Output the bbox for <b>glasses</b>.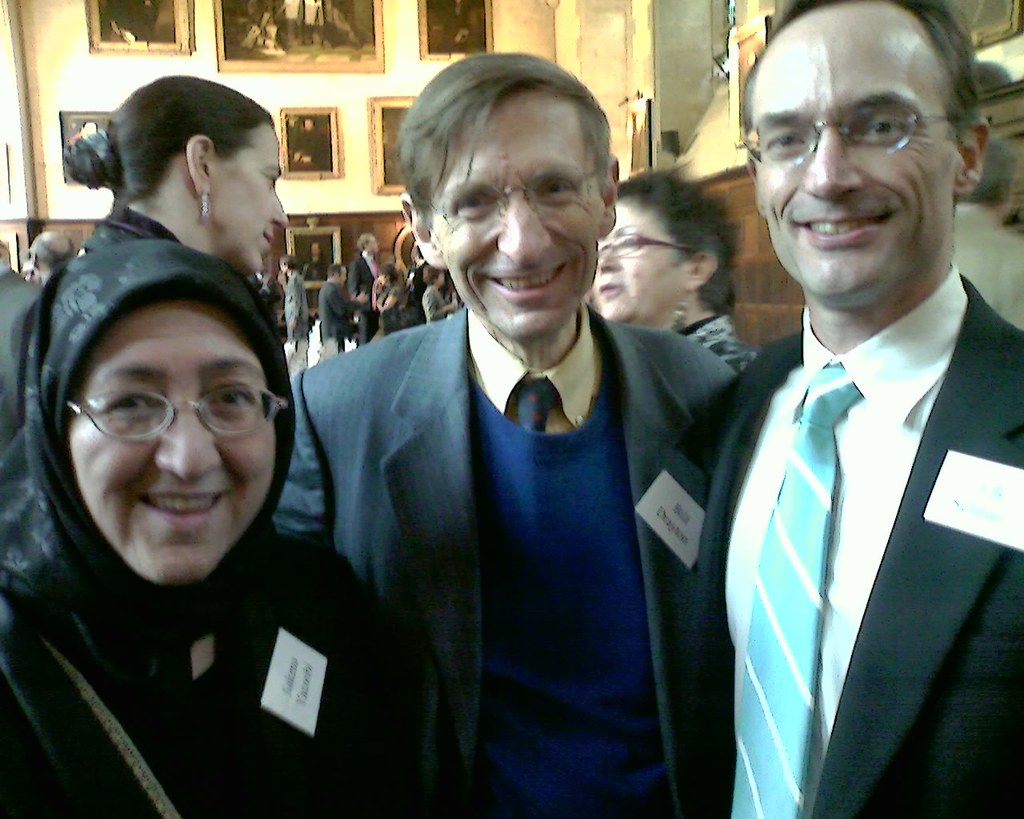
l=428, t=164, r=606, b=238.
